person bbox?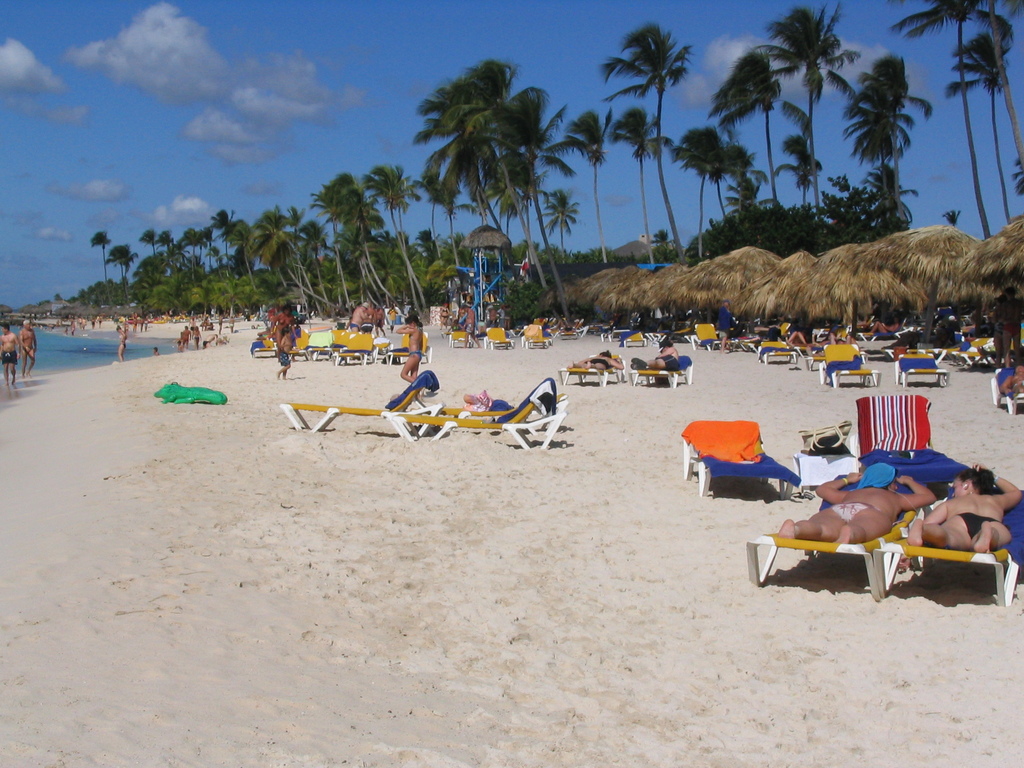
{"x1": 871, "y1": 316, "x2": 902, "y2": 342}
